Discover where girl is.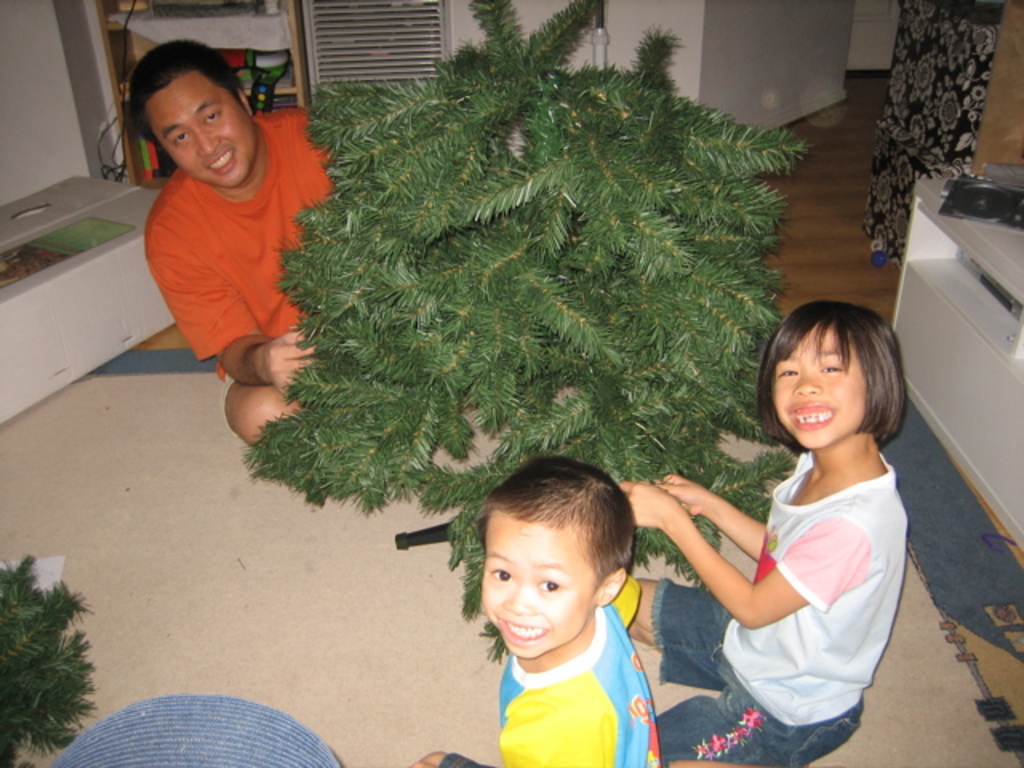
Discovered at bbox(622, 302, 909, 766).
